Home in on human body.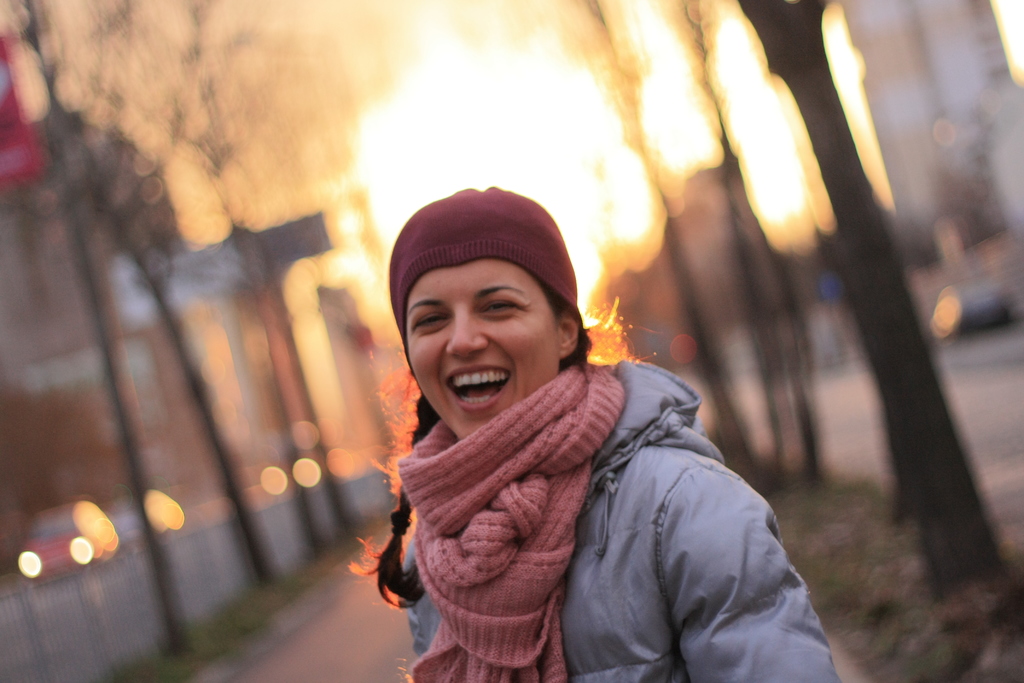
Homed in at (339, 180, 829, 681).
